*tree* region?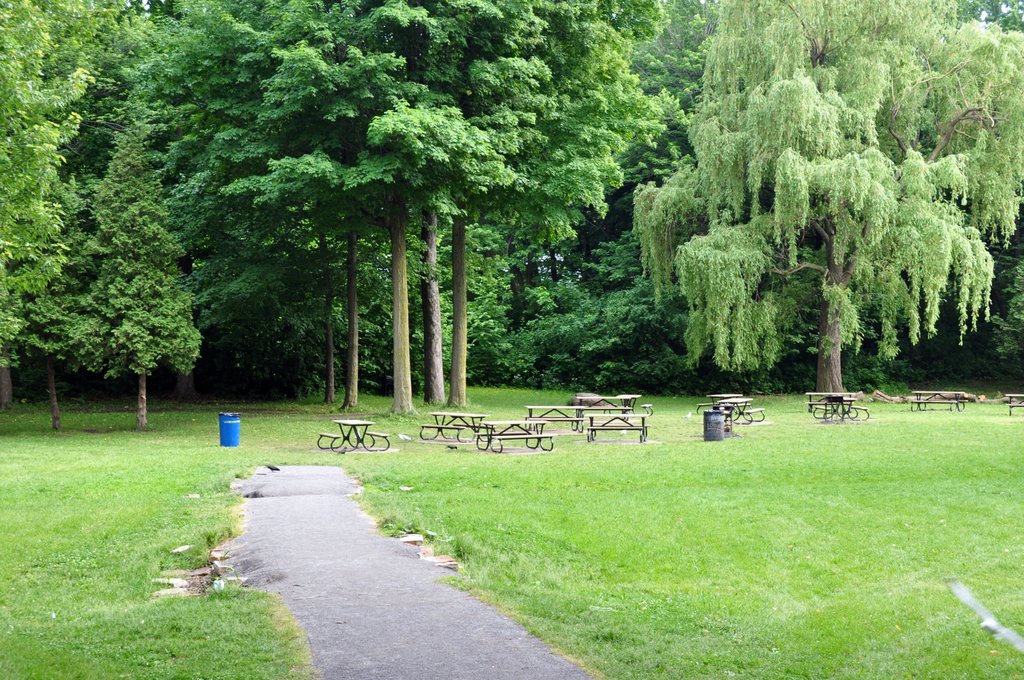
pyautogui.locateOnScreen(628, 6, 1023, 384)
